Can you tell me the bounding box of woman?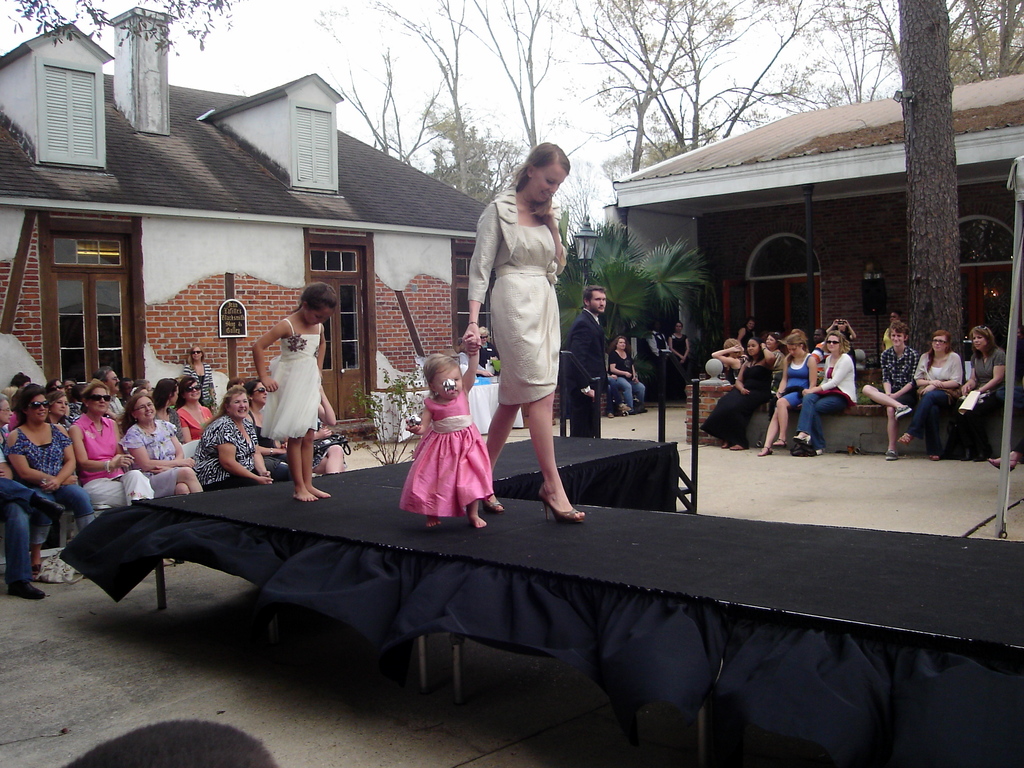
select_region(939, 312, 1018, 473).
